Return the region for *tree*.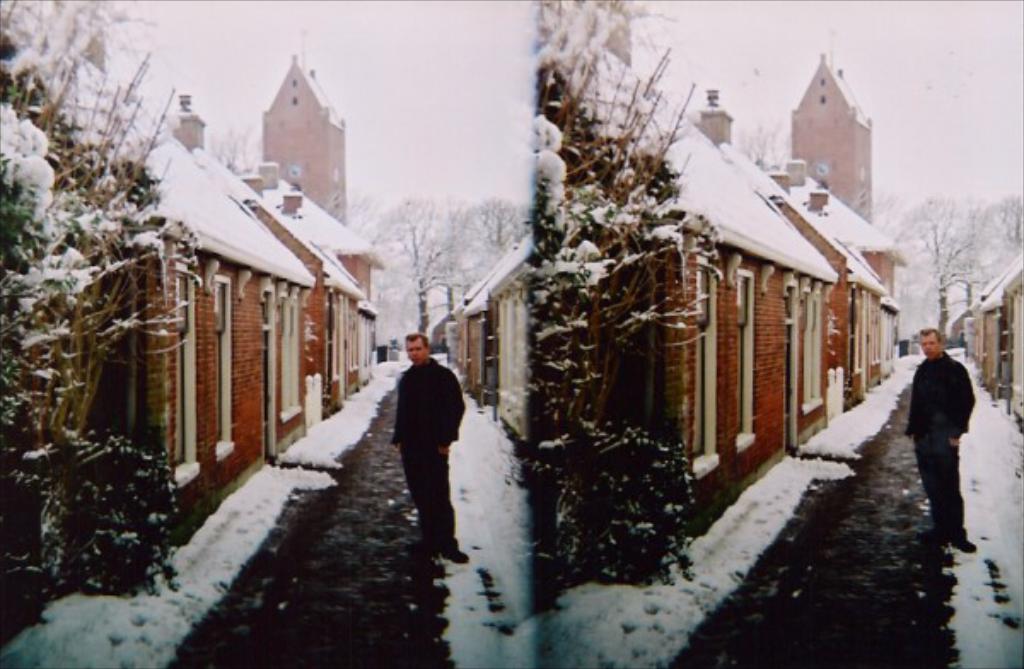
{"left": 369, "top": 196, "right": 471, "bottom": 334}.
